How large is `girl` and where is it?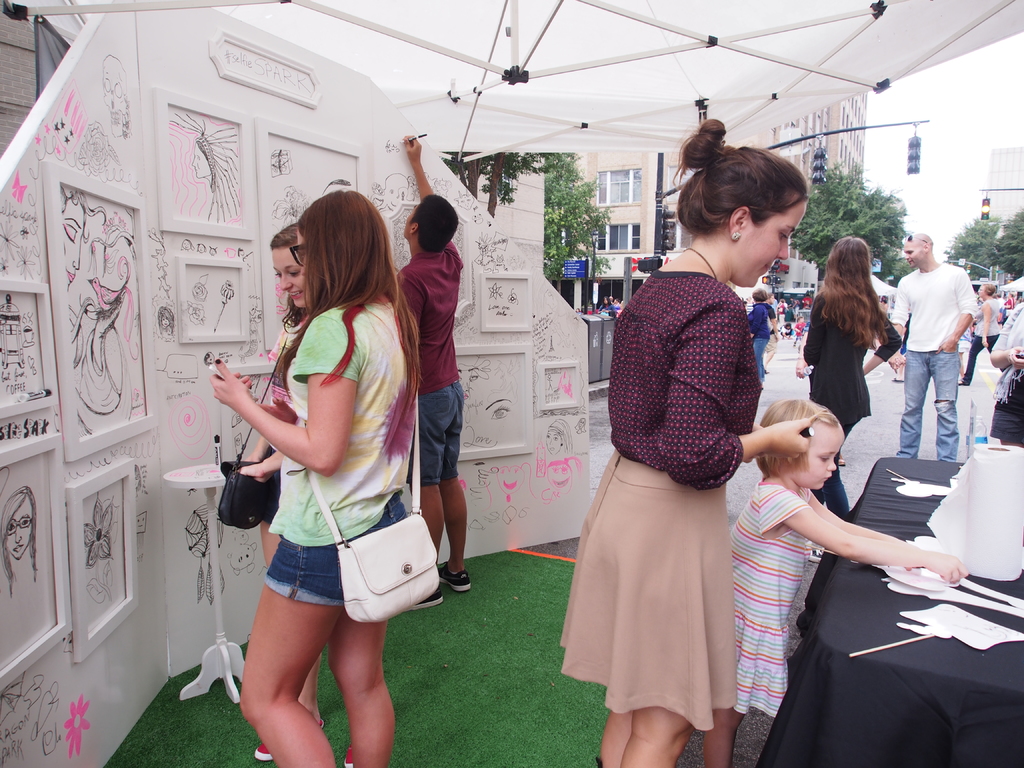
Bounding box: [724, 398, 971, 758].
